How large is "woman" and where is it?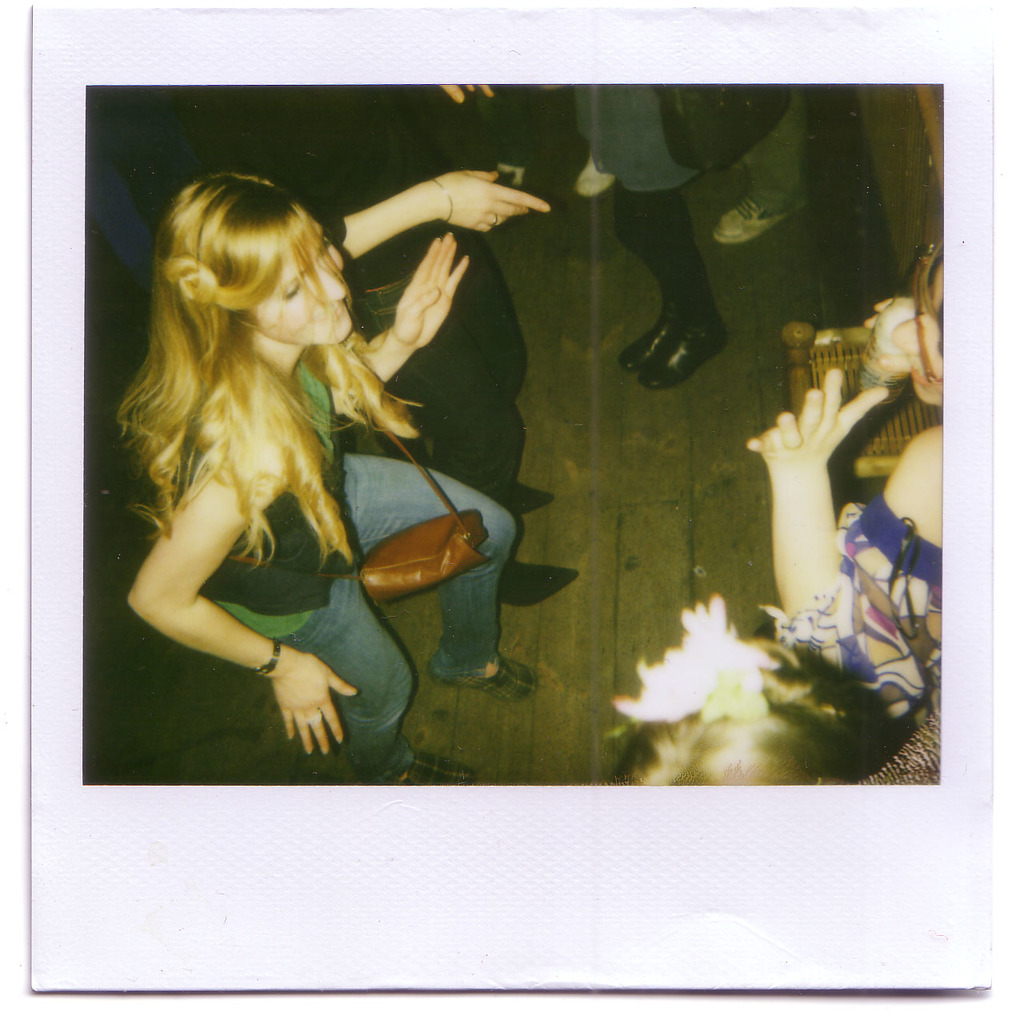
Bounding box: [745, 235, 942, 744].
